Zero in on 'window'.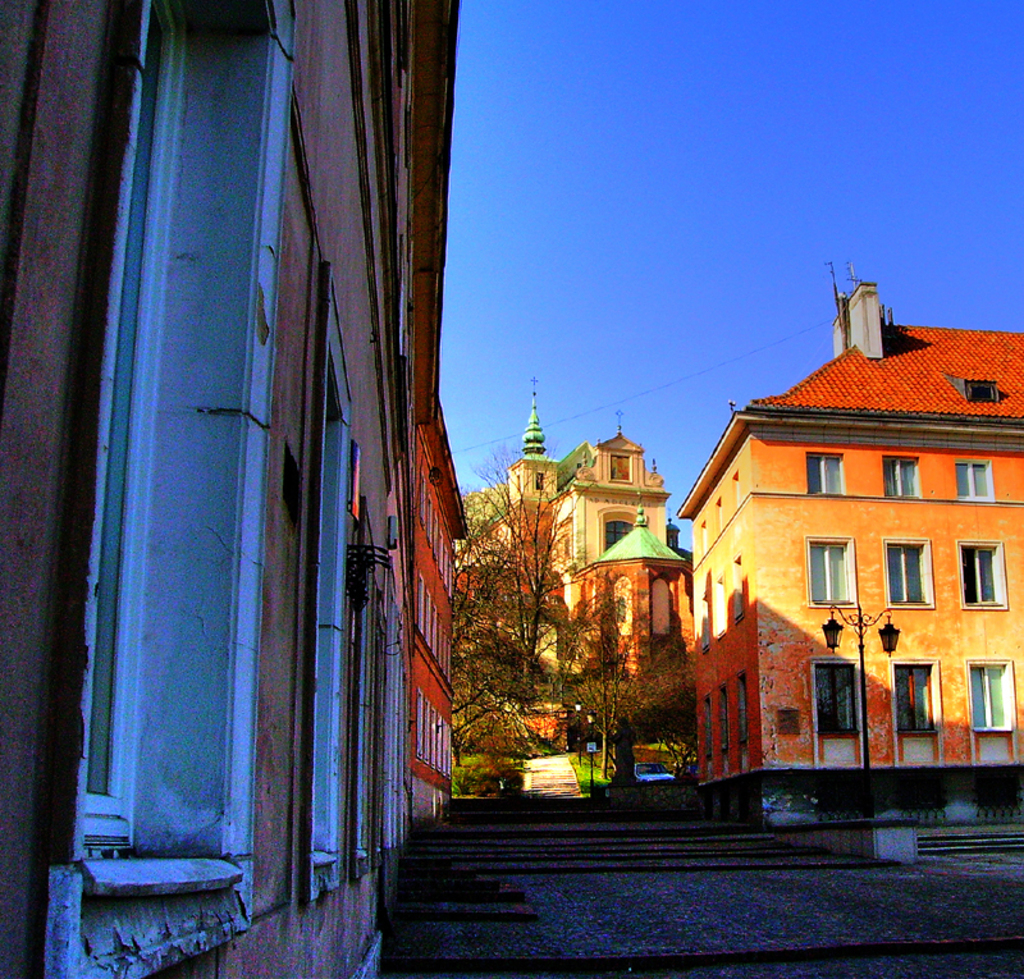
Zeroed in: bbox=(968, 660, 1020, 732).
